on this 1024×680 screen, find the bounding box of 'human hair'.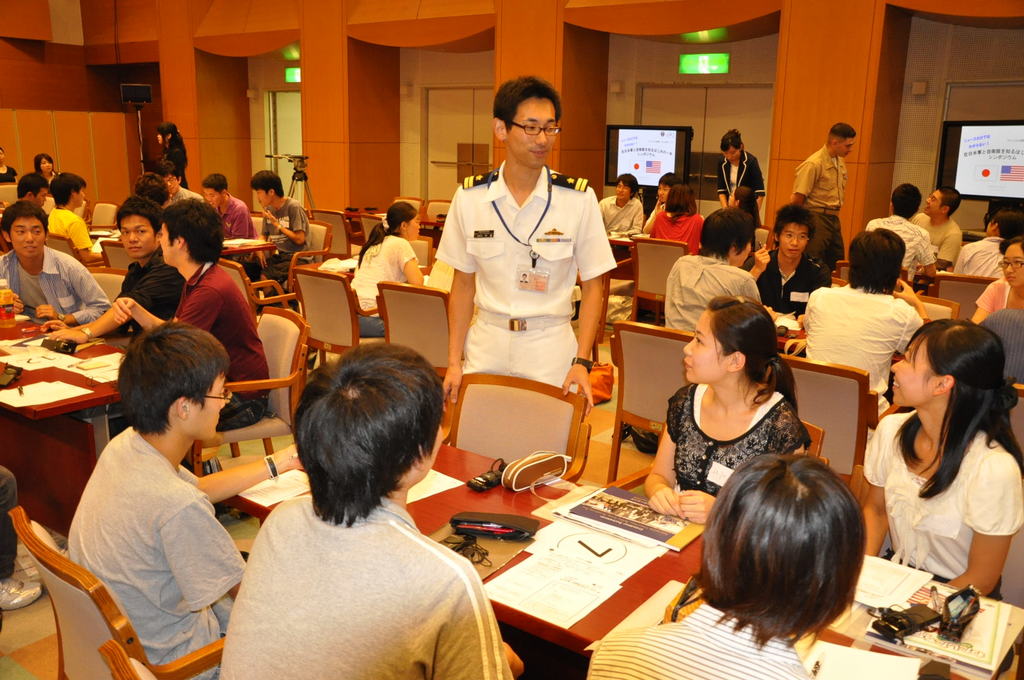
Bounding box: [158,122,187,165].
